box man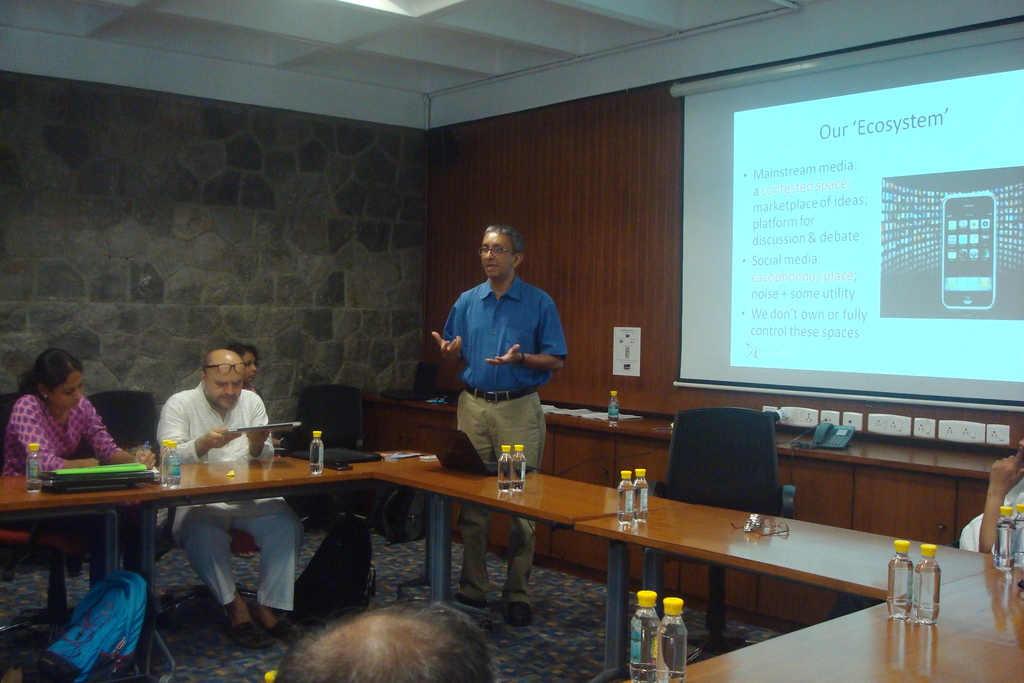
{"left": 278, "top": 600, "right": 496, "bottom": 682}
